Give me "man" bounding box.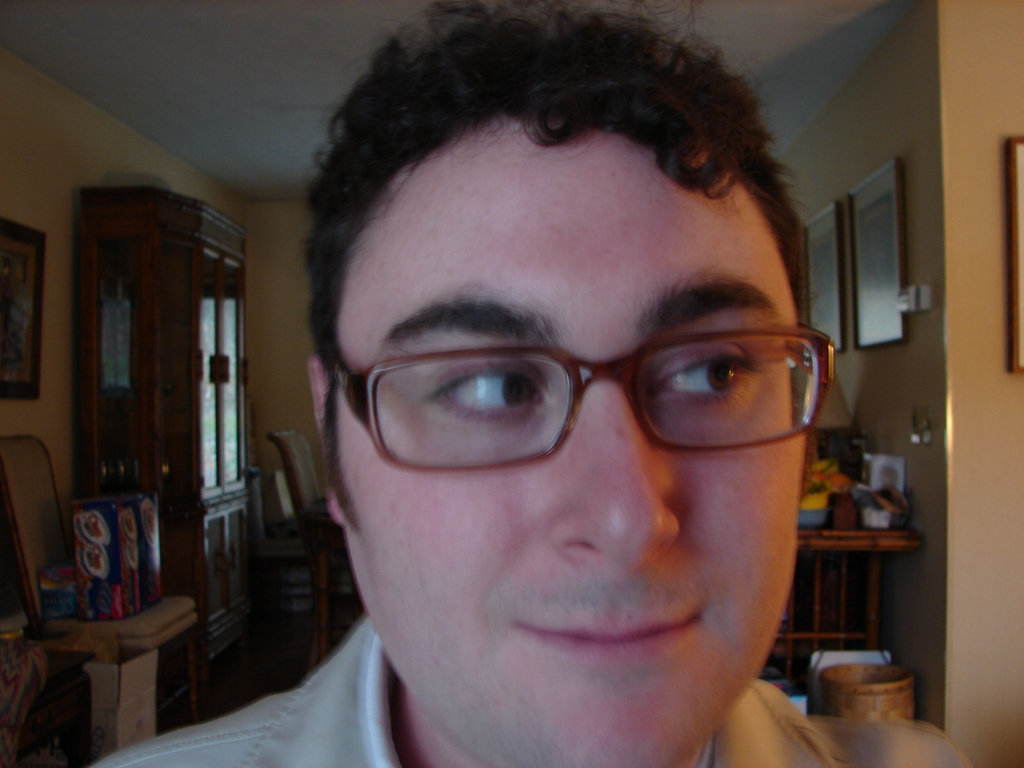
(x1=154, y1=58, x2=956, y2=767).
